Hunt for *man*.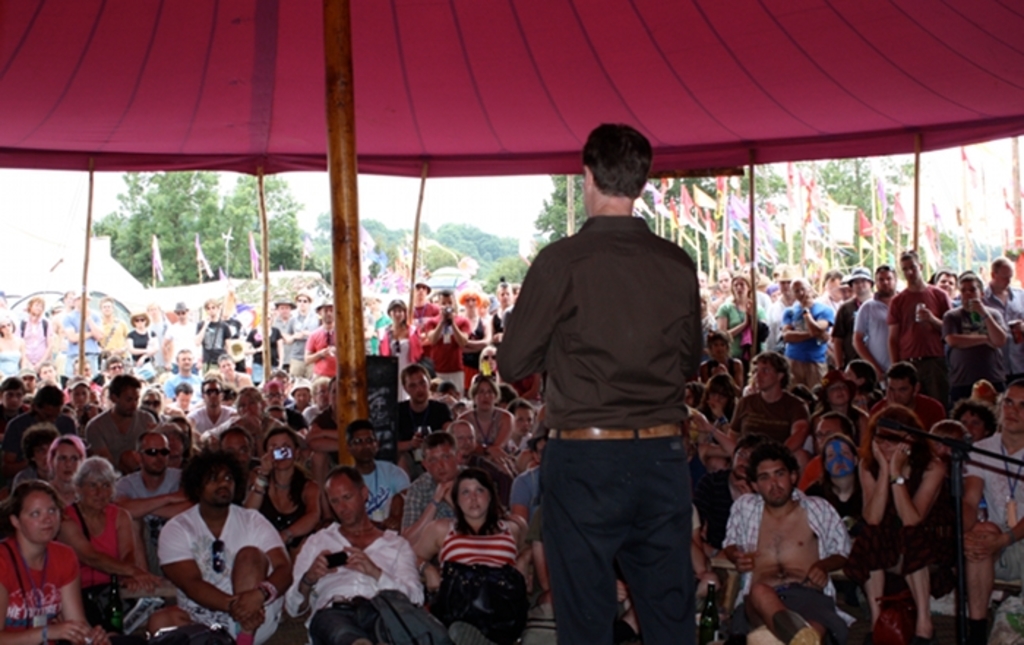
Hunted down at (900, 278, 951, 371).
